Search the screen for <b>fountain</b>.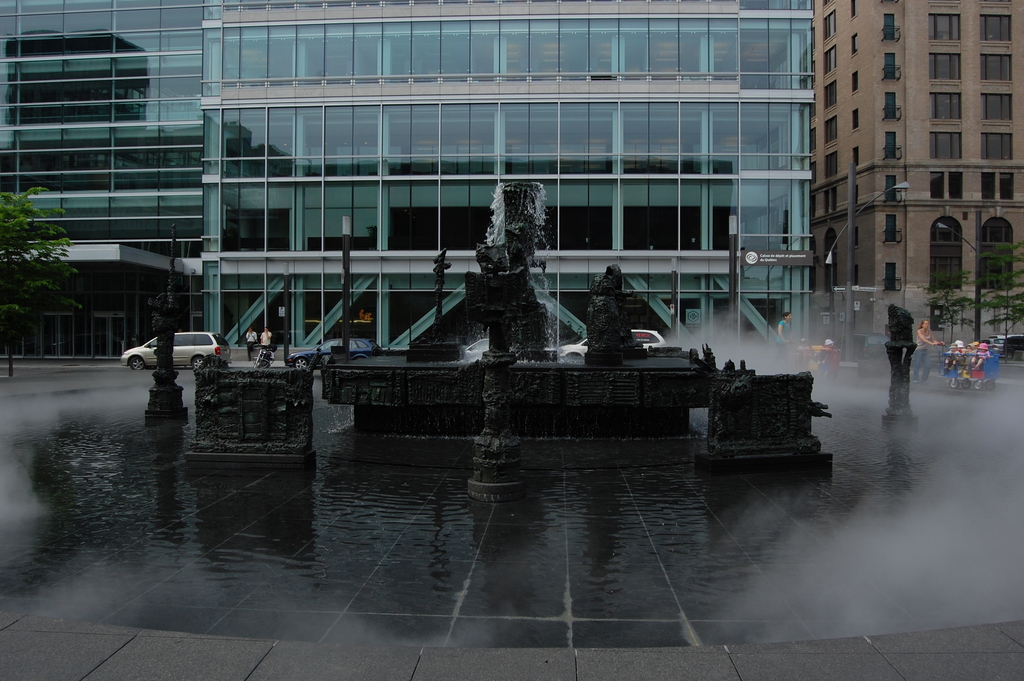
Found at (left=0, top=173, right=1023, bottom=680).
